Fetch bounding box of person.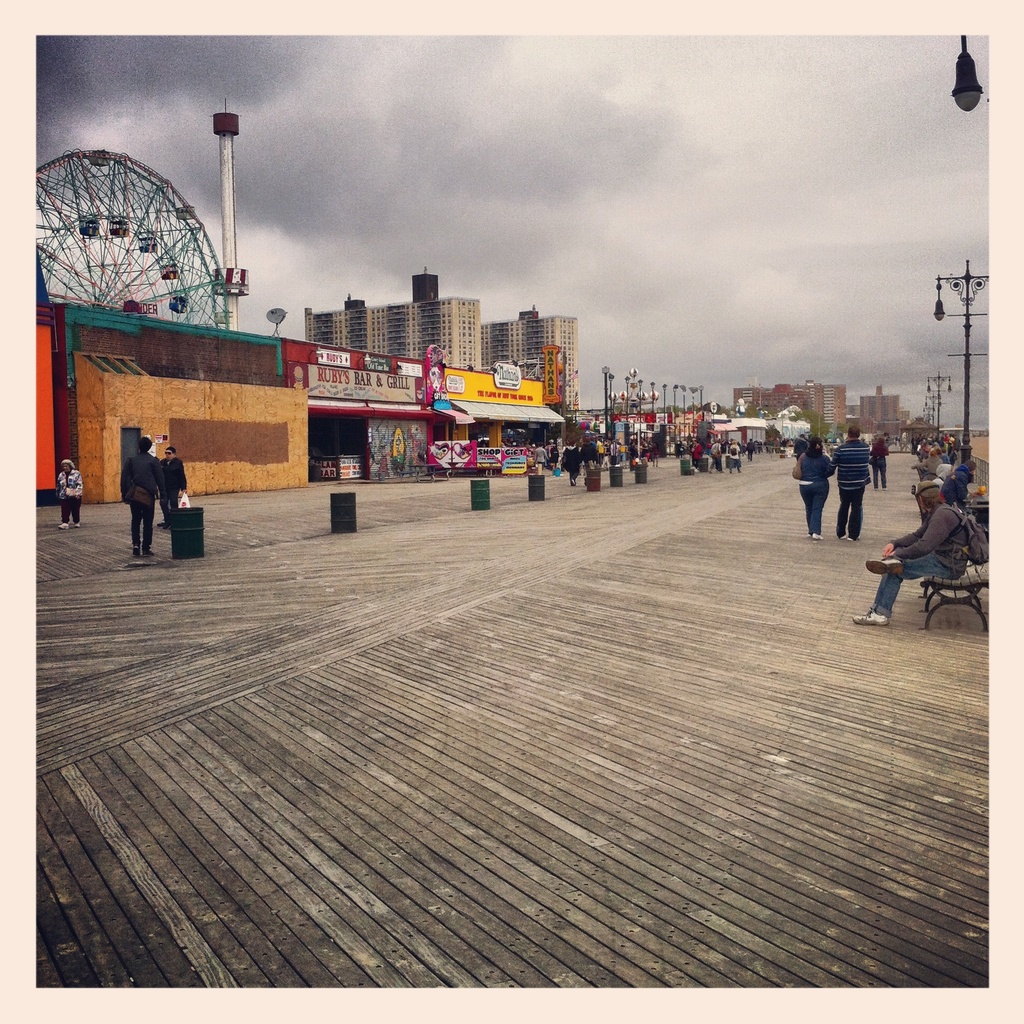
Bbox: l=935, t=465, r=961, b=493.
